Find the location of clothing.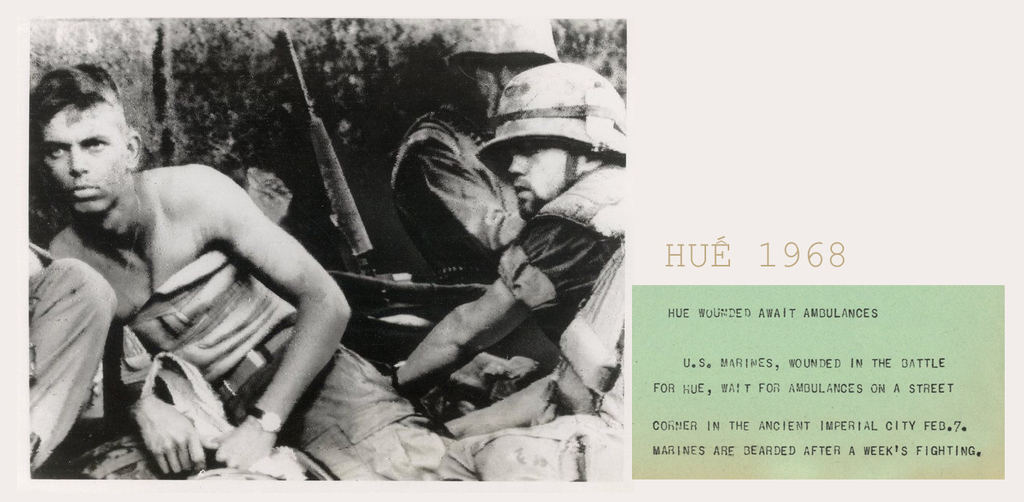
Location: (x1=124, y1=255, x2=461, y2=495).
